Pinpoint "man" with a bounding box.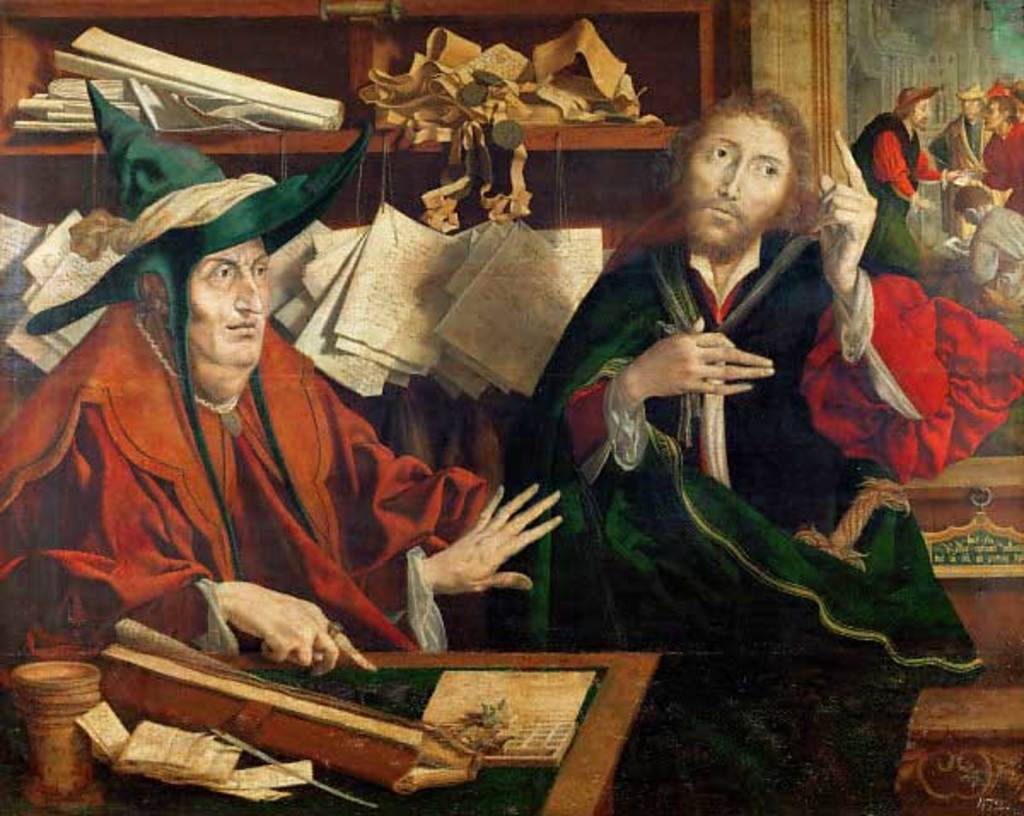
x1=34 y1=164 x2=527 y2=693.
